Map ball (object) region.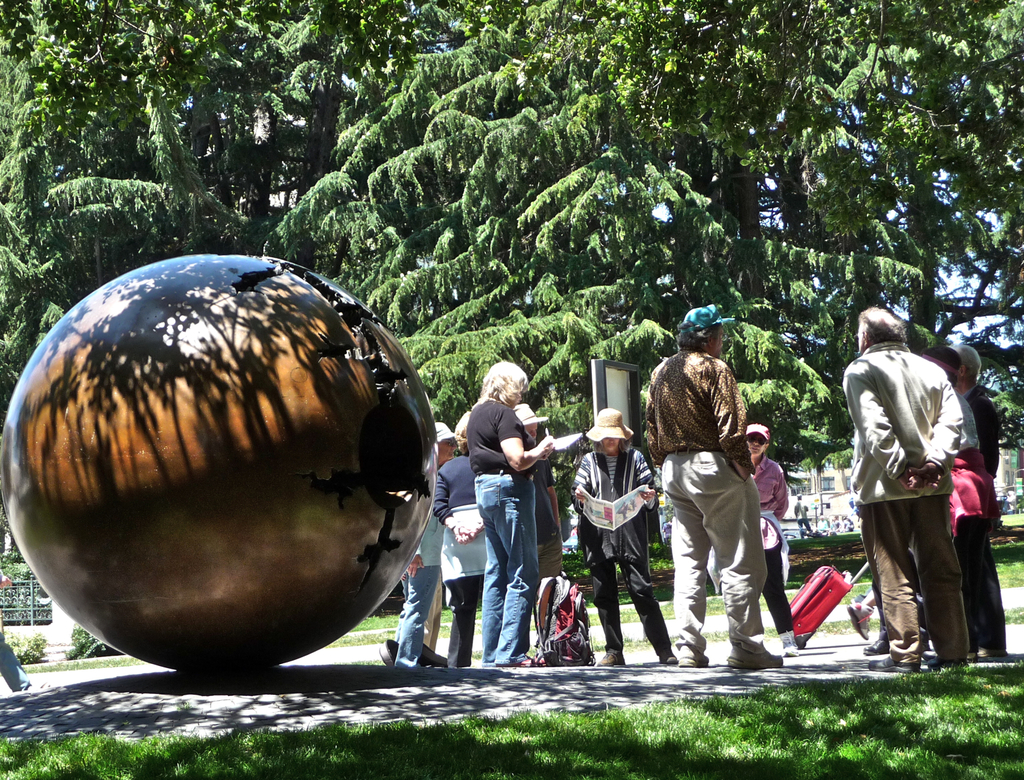
Mapped to 3,254,441,678.
